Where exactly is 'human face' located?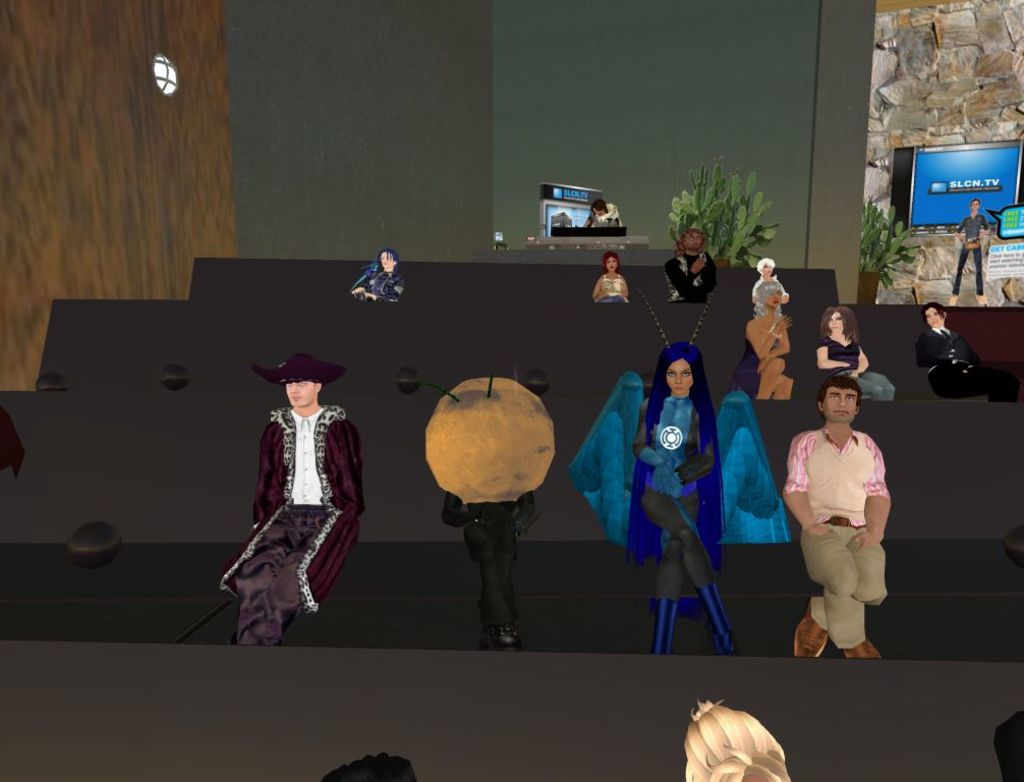
Its bounding box is 605:256:618:270.
